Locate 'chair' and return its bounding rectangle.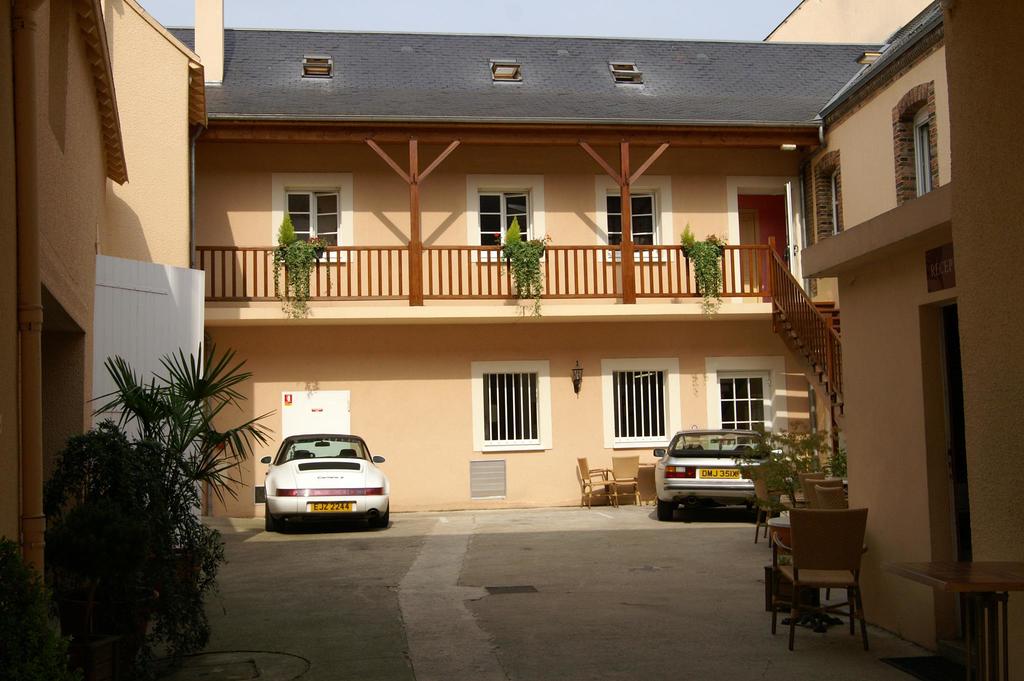
<box>799,472,825,503</box>.
